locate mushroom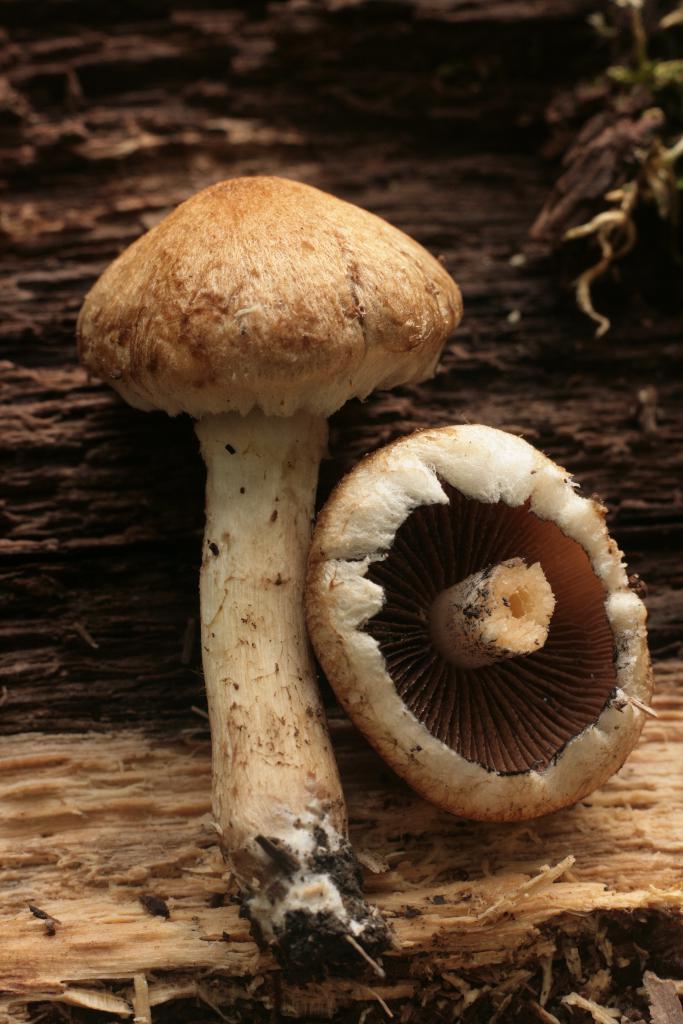
(78, 175, 465, 987)
